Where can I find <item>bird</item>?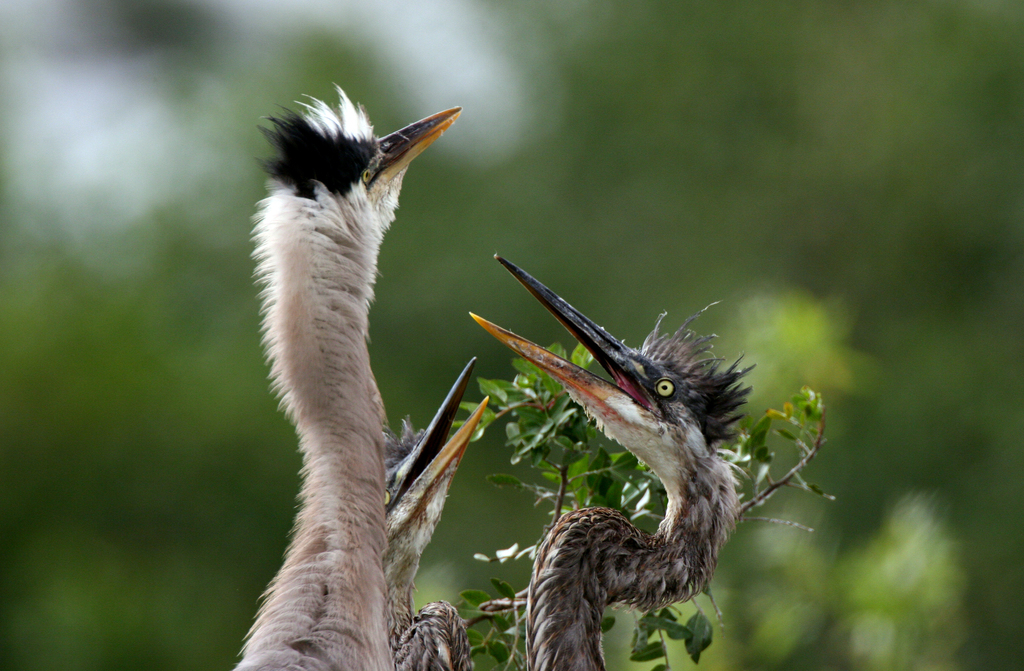
You can find it at 471 250 755 670.
